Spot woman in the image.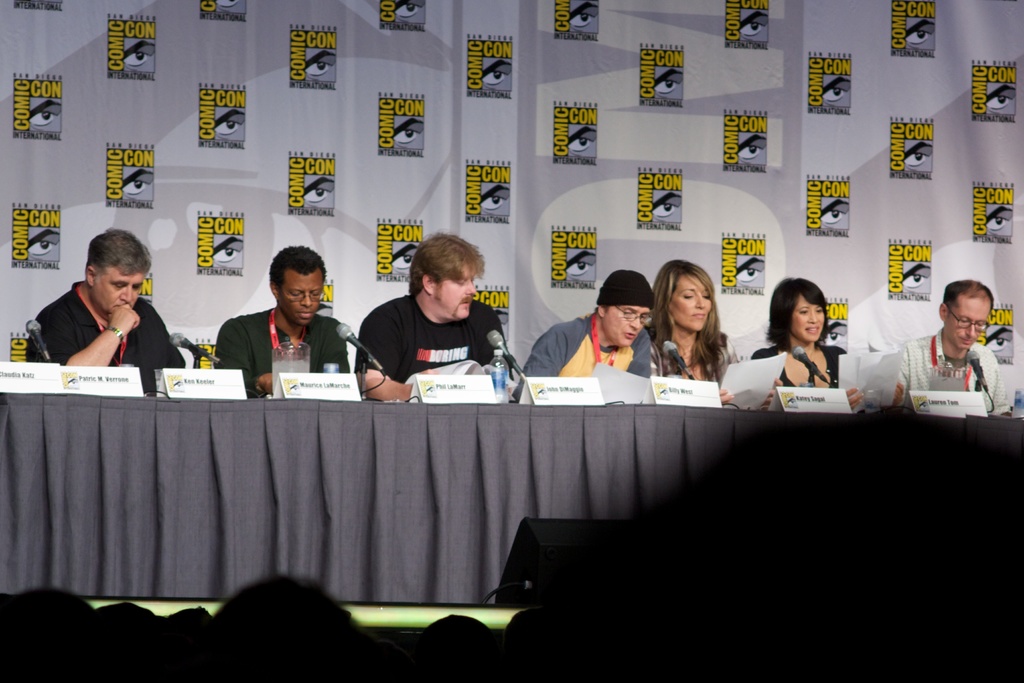
woman found at <box>647,265,749,405</box>.
